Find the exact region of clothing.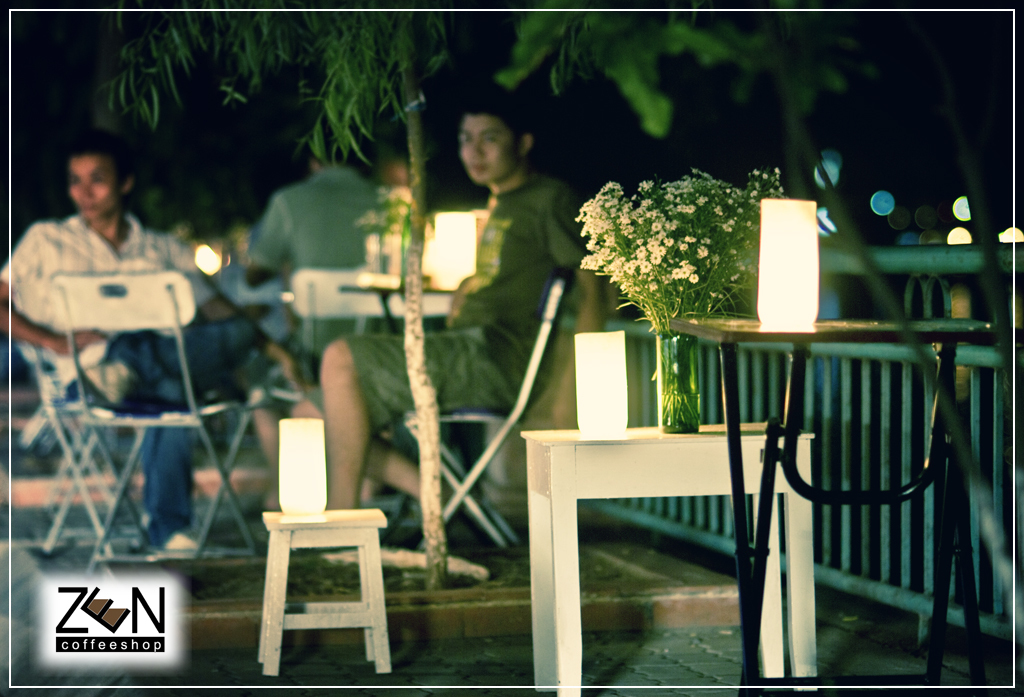
Exact region: l=0, t=210, r=253, b=545.
